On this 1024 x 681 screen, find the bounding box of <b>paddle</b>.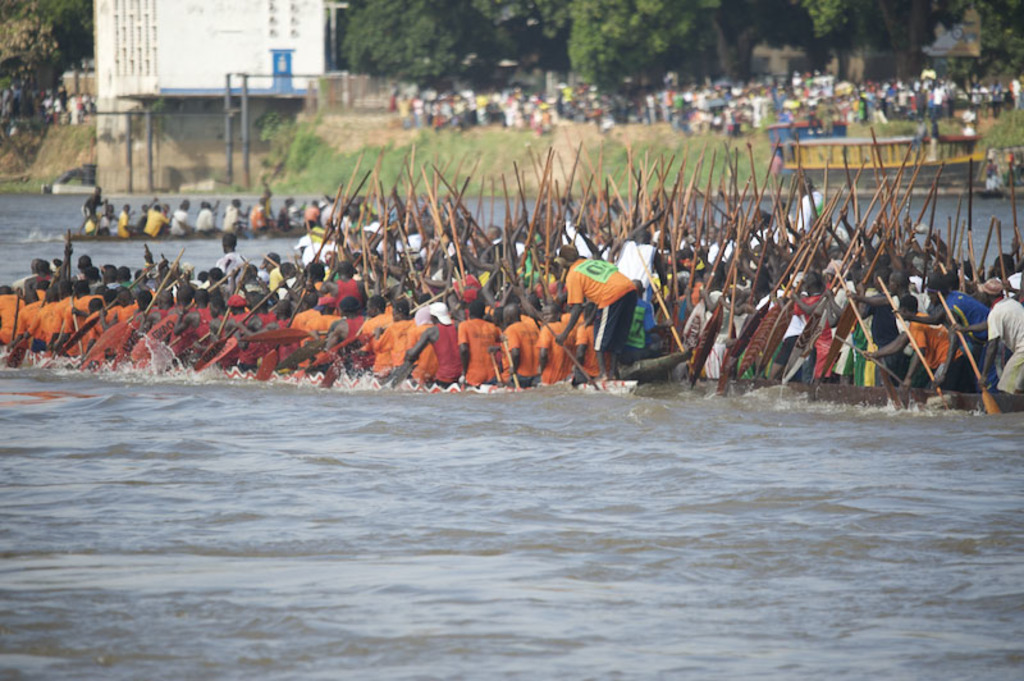
Bounding box: select_region(936, 293, 1004, 413).
